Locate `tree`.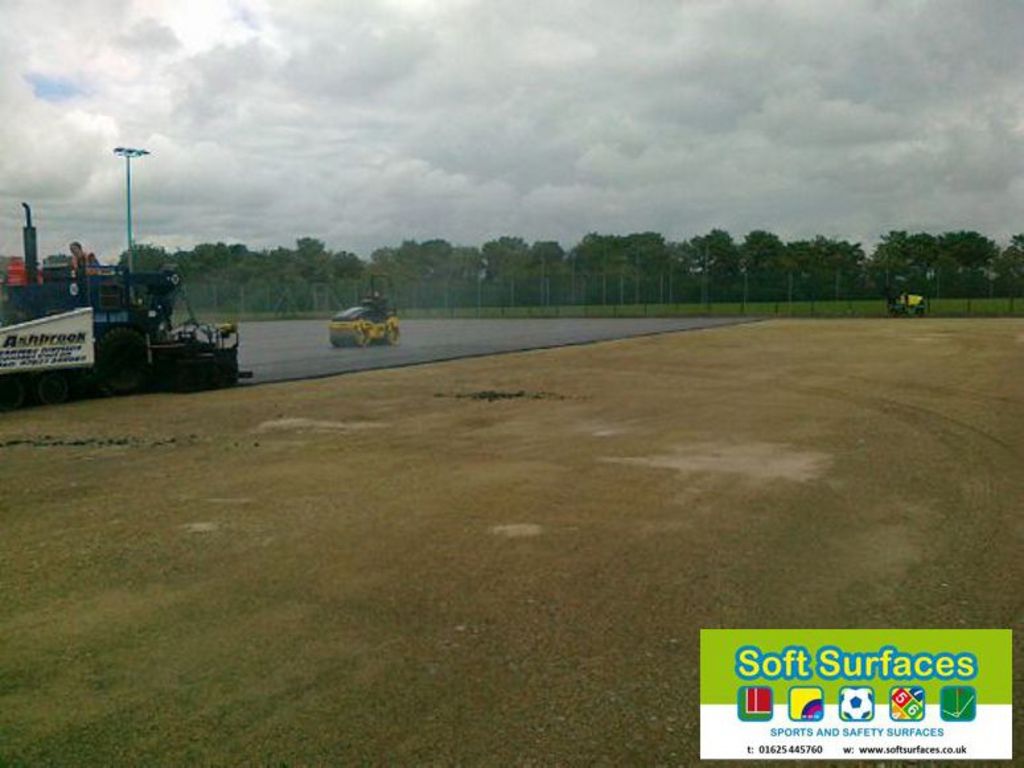
Bounding box: bbox=(992, 260, 1016, 301).
